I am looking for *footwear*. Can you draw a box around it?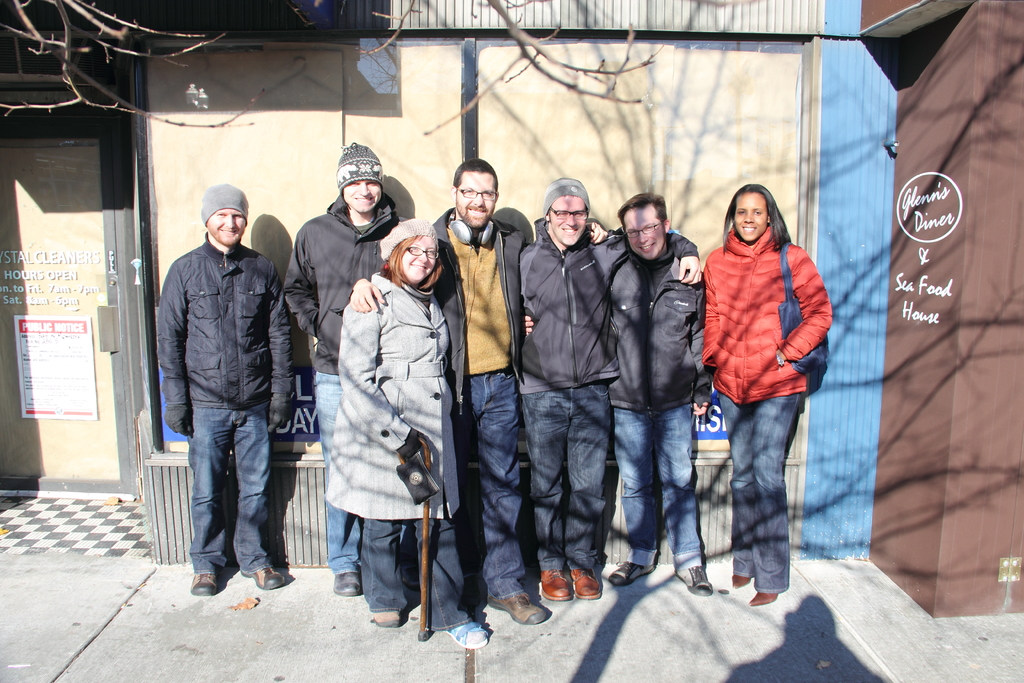
Sure, the bounding box is x1=749 y1=593 x2=780 y2=605.
